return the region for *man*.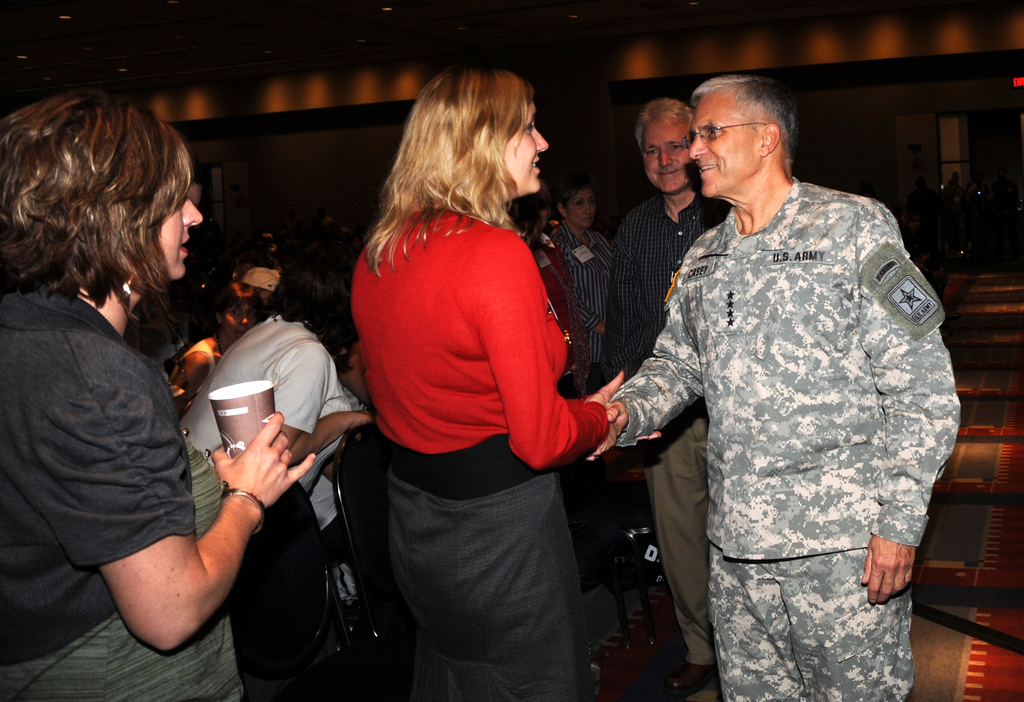
x1=607, y1=94, x2=731, y2=701.
